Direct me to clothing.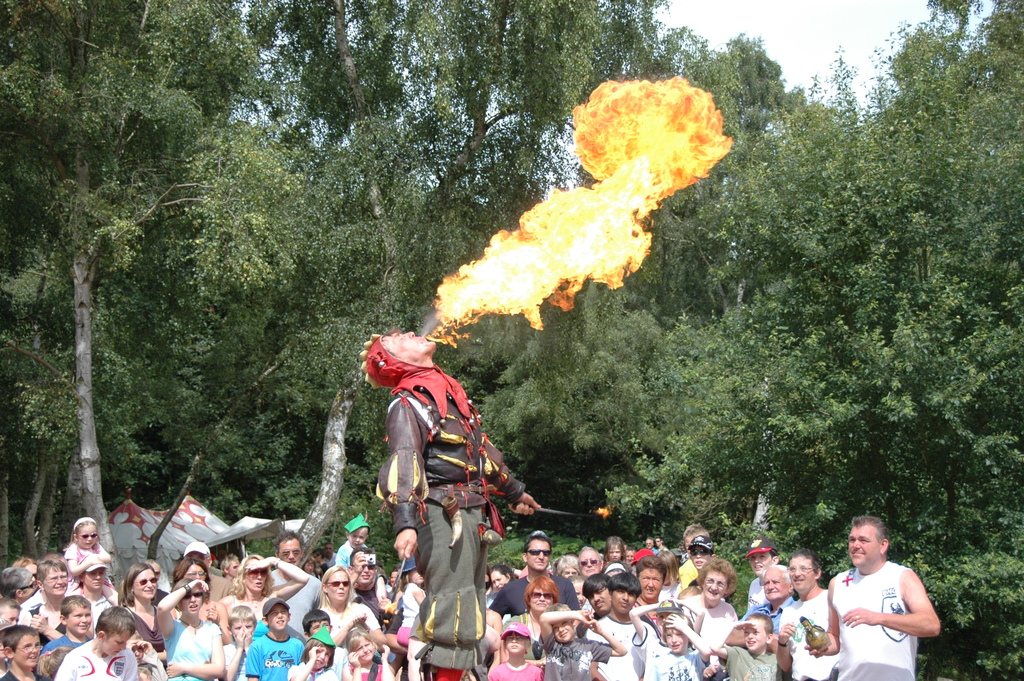
Direction: pyautogui.locateOnScreen(630, 624, 707, 680).
